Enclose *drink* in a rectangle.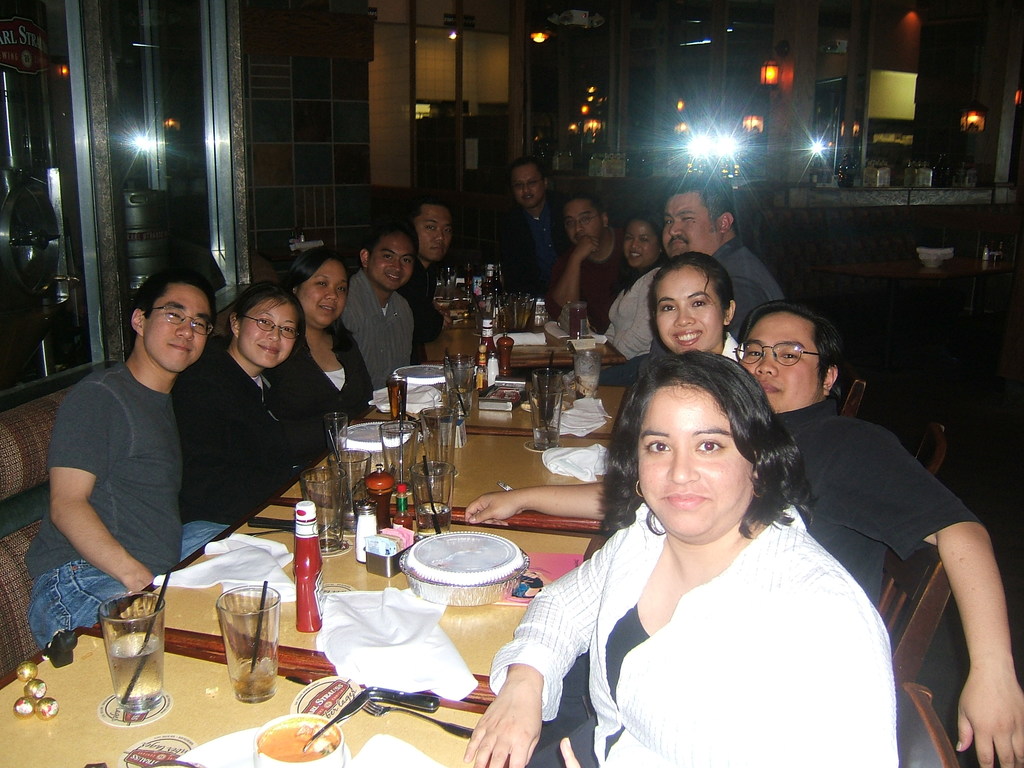
select_region(506, 298, 531, 330).
